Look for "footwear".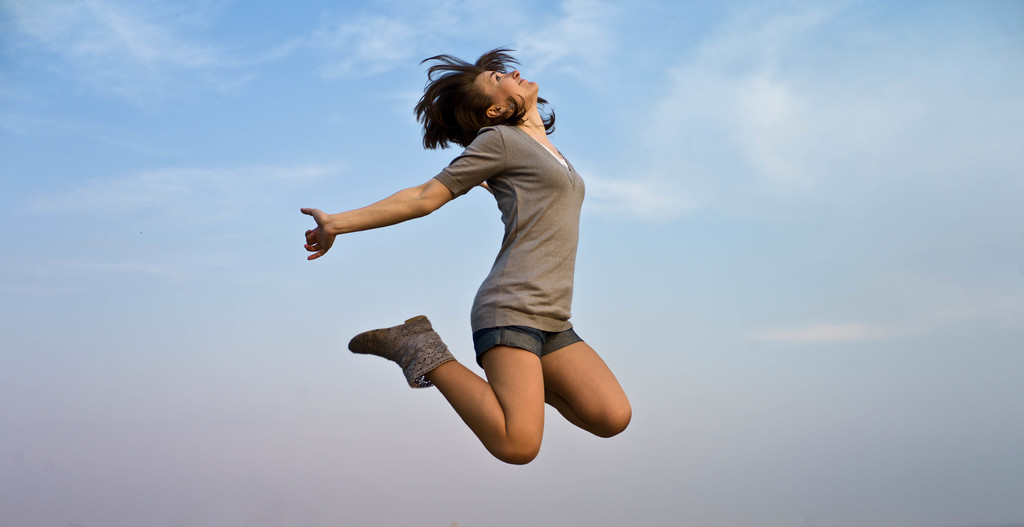
Found: (left=349, top=317, right=454, bottom=390).
